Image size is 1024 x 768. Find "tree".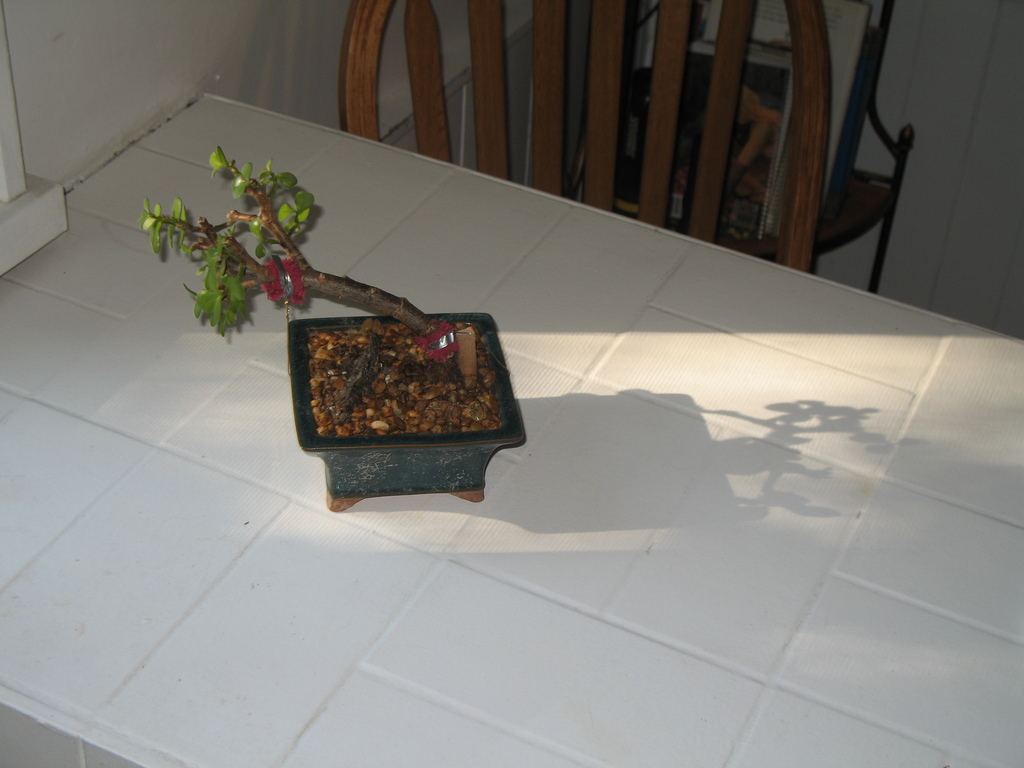
<region>115, 174, 493, 366</region>.
